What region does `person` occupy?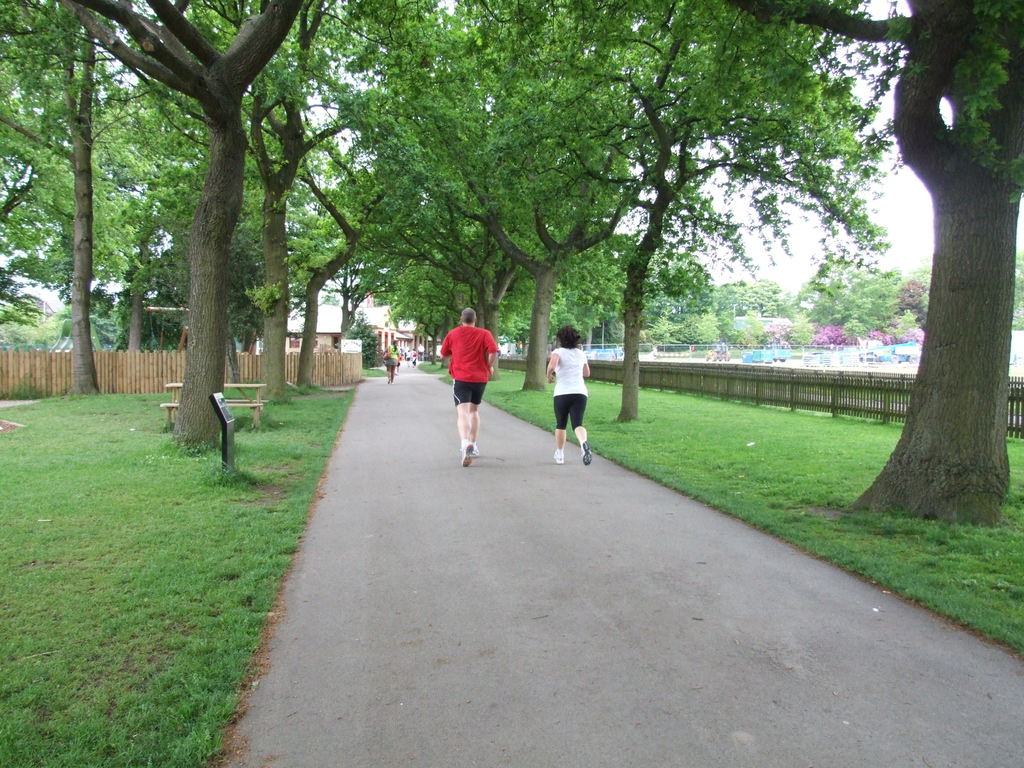
bbox(546, 325, 591, 465).
